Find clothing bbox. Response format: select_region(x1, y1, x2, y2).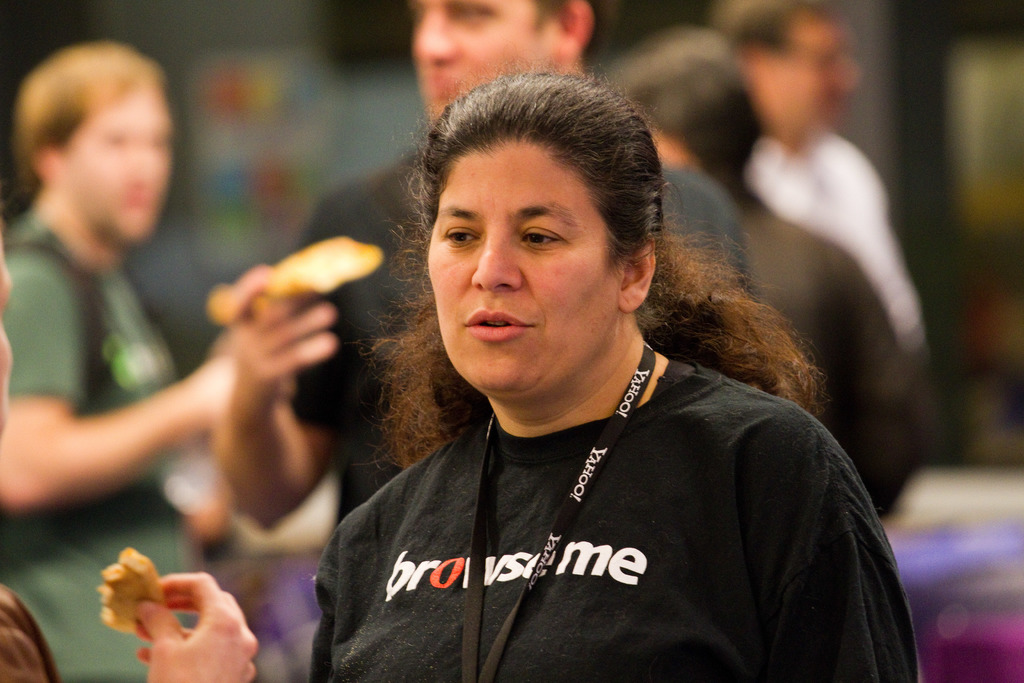
select_region(738, 173, 911, 514).
